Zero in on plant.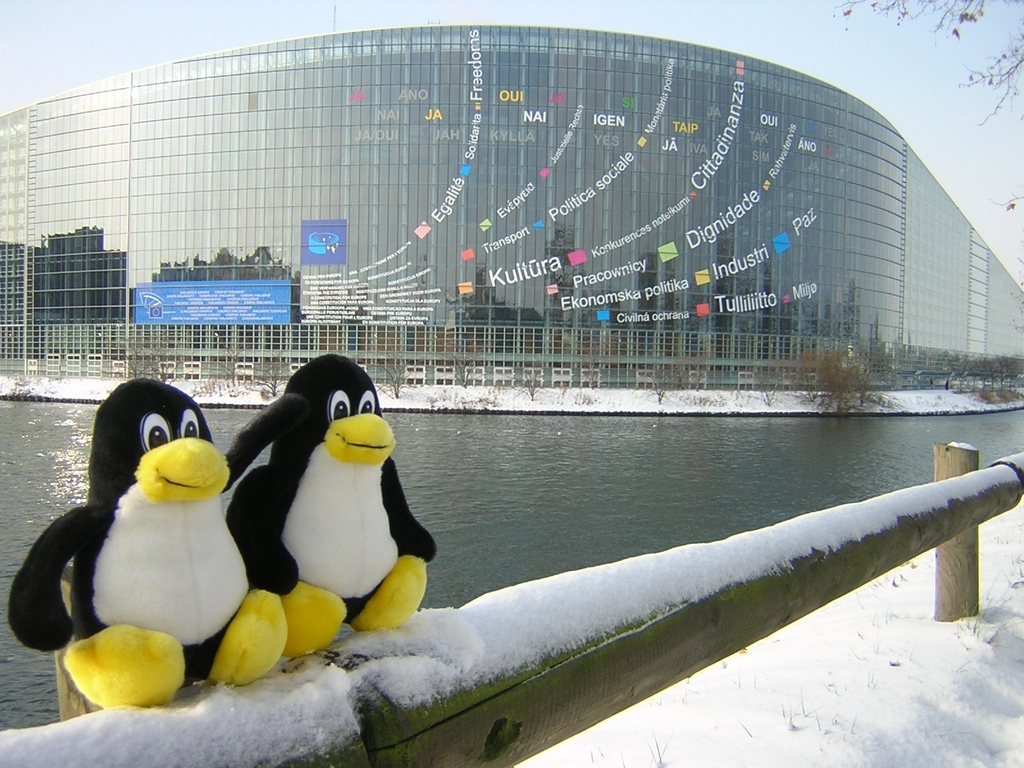
Zeroed in: 247,344,299,400.
